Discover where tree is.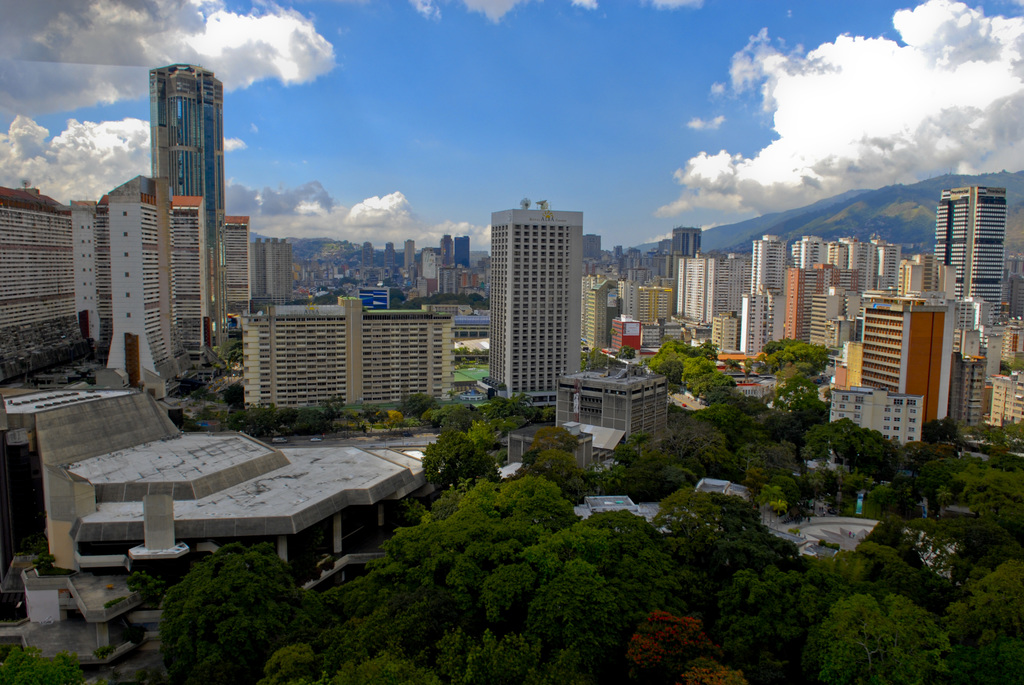
Discovered at Rect(479, 453, 496, 476).
